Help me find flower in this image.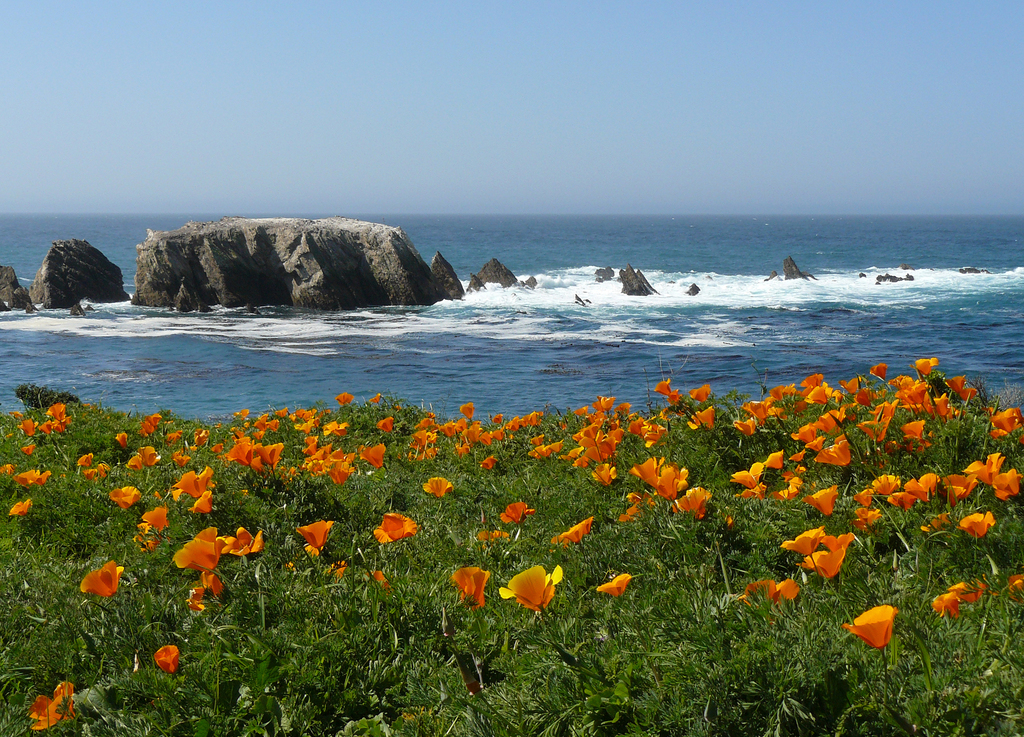
Found it: [499,502,534,524].
